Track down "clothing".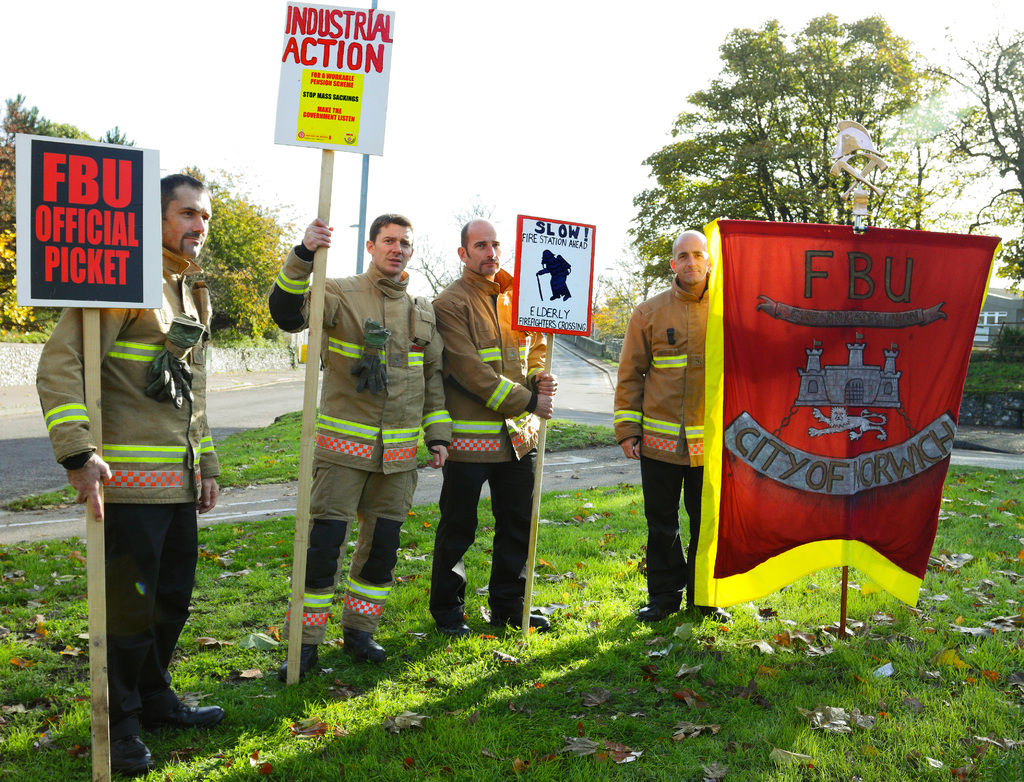
Tracked to left=612, top=279, right=715, bottom=598.
